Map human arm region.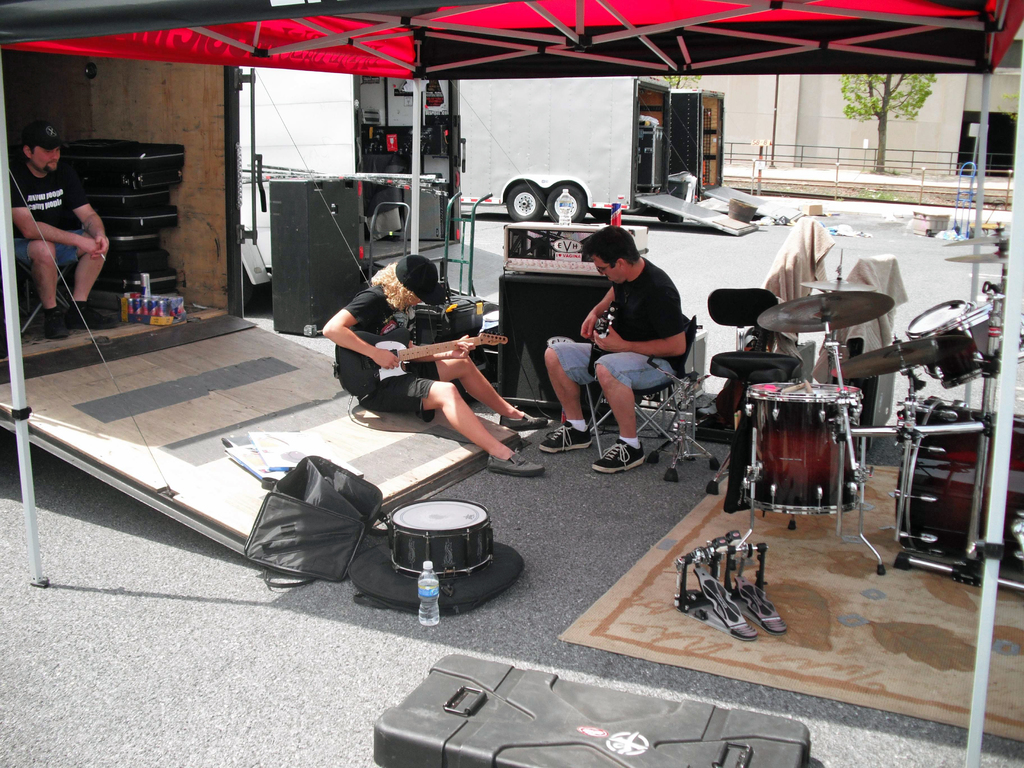
Mapped to detection(323, 303, 402, 372).
